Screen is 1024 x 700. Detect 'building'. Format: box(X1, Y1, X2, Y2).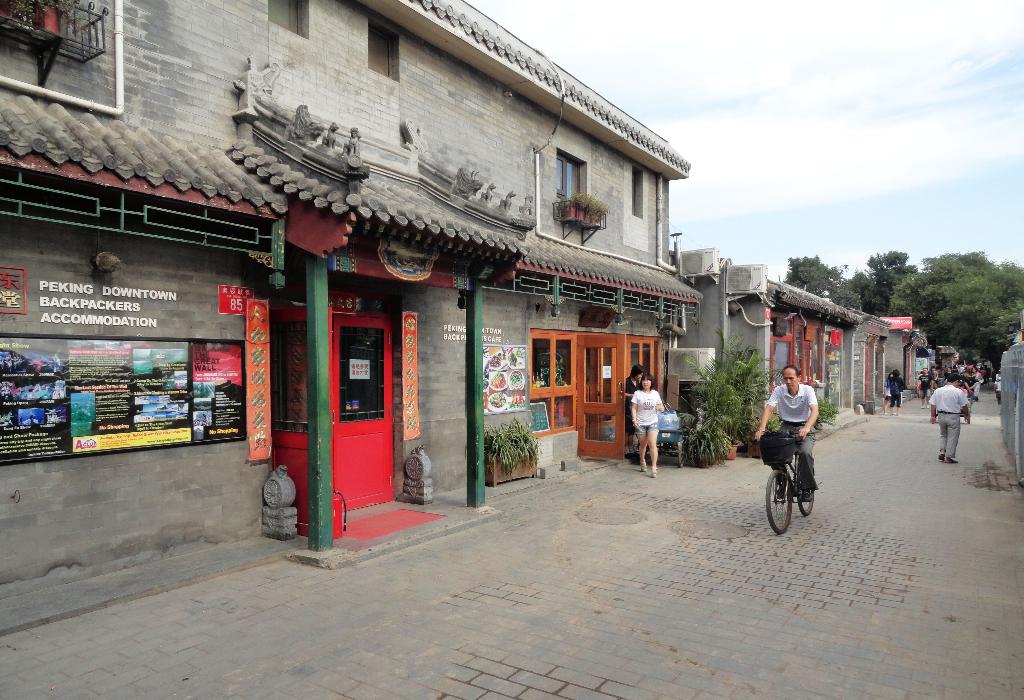
box(0, 0, 689, 639).
